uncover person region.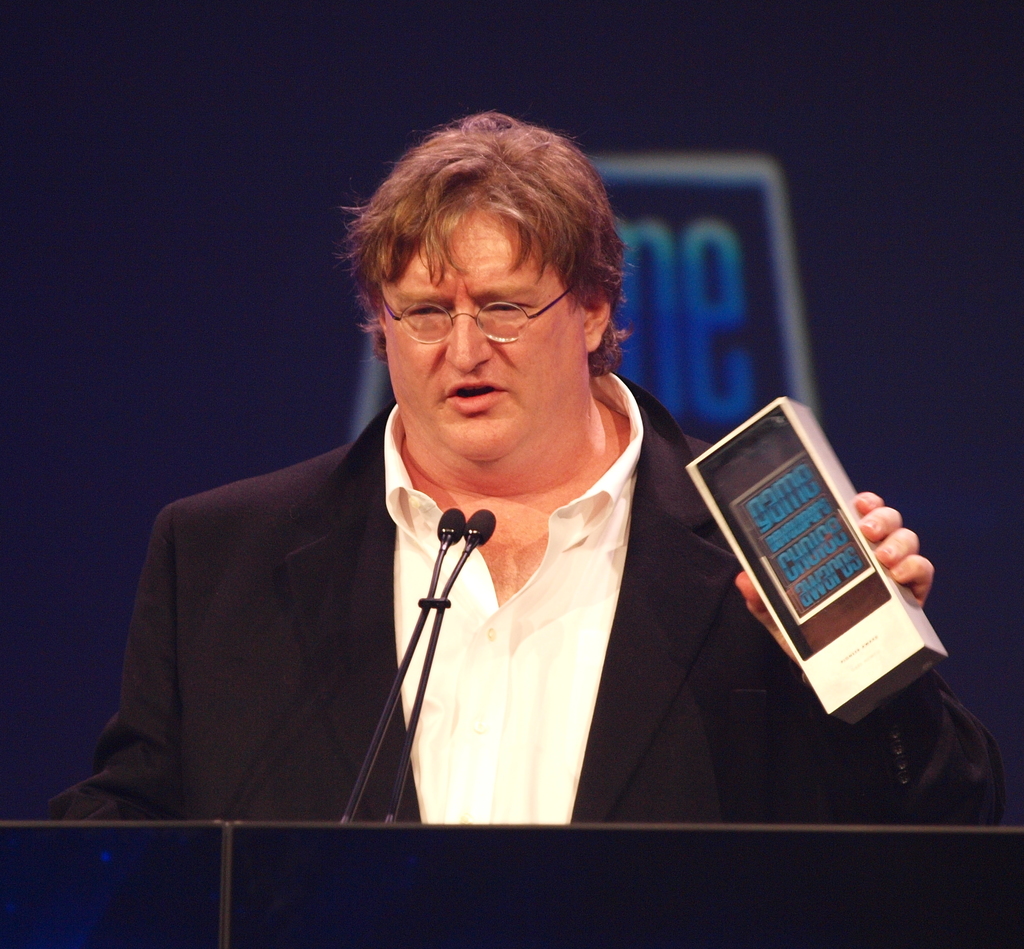
Uncovered: [189,115,811,923].
